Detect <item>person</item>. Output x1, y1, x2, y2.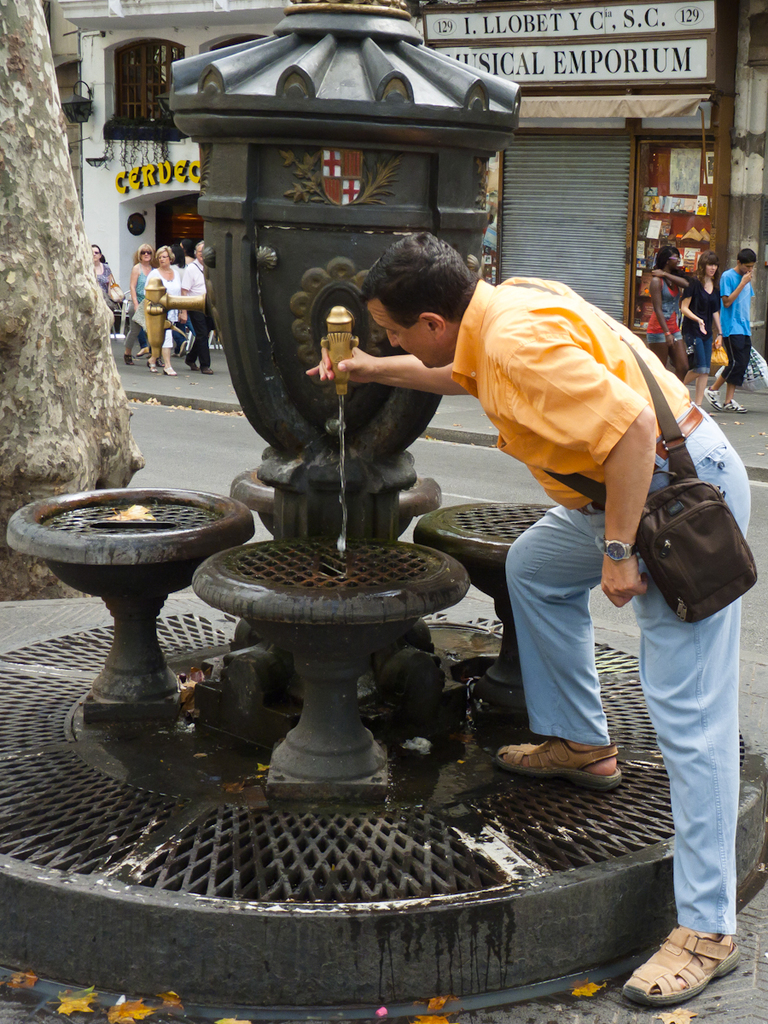
683, 253, 724, 411.
